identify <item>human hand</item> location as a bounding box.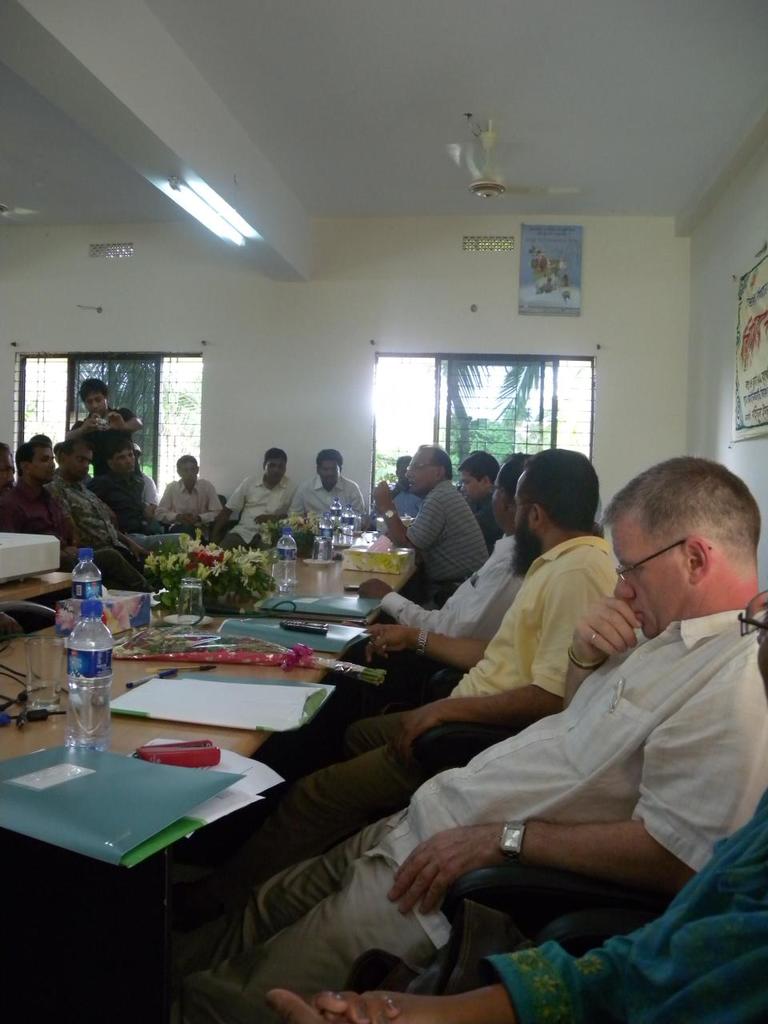
(x1=388, y1=700, x2=441, y2=774).
